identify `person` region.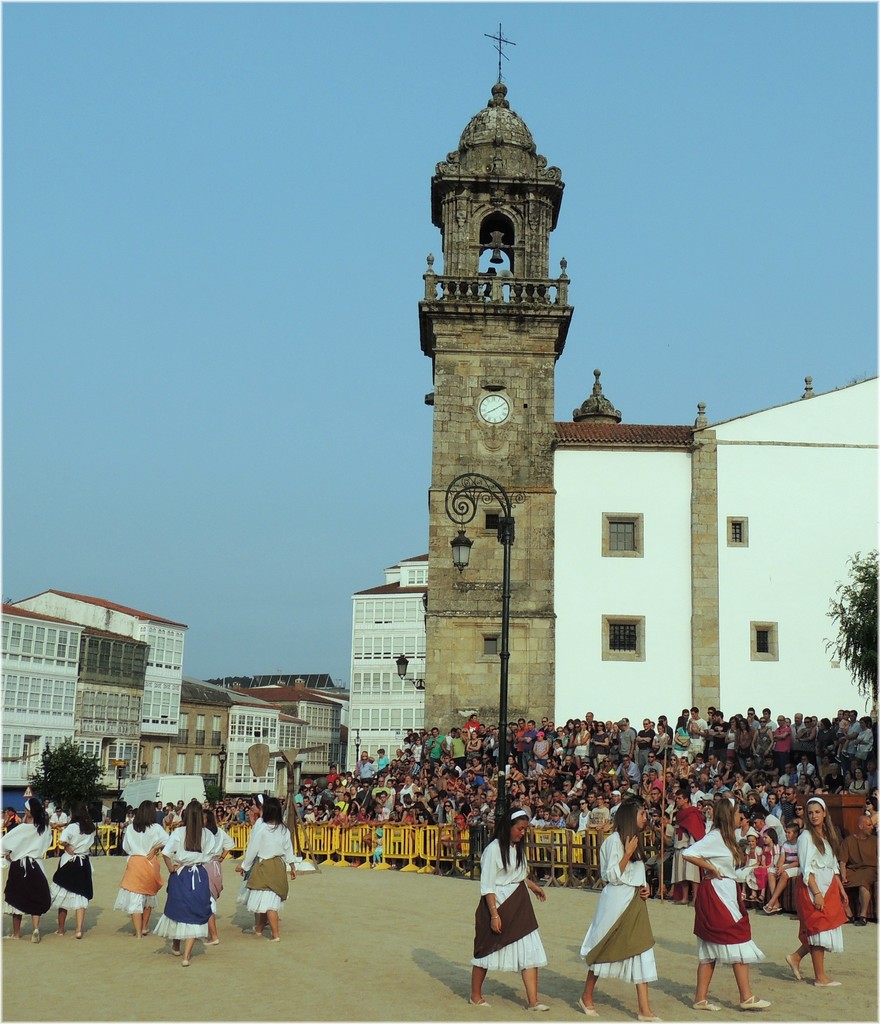
Region: 583 795 660 1023.
